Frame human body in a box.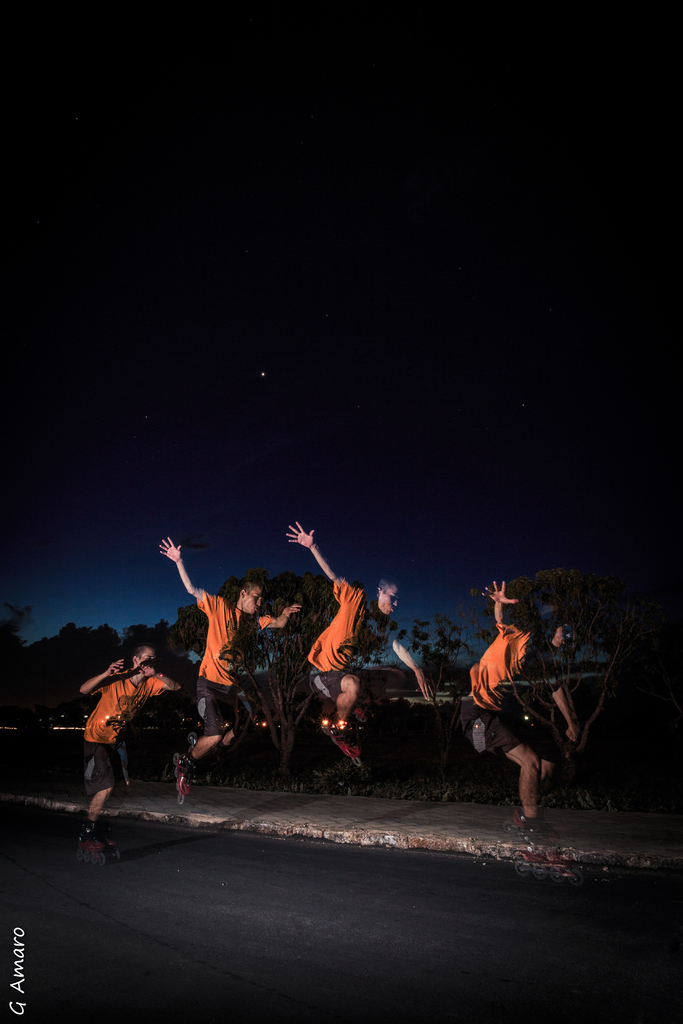
[left=76, top=644, right=190, bottom=833].
